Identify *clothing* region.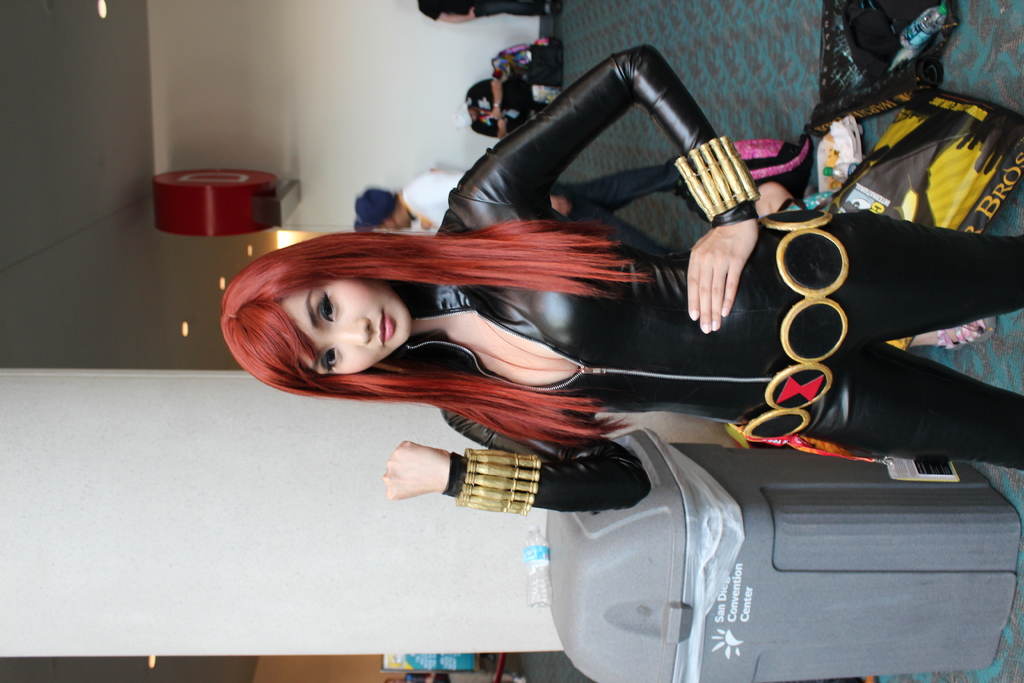
Region: Rect(414, 0, 545, 15).
